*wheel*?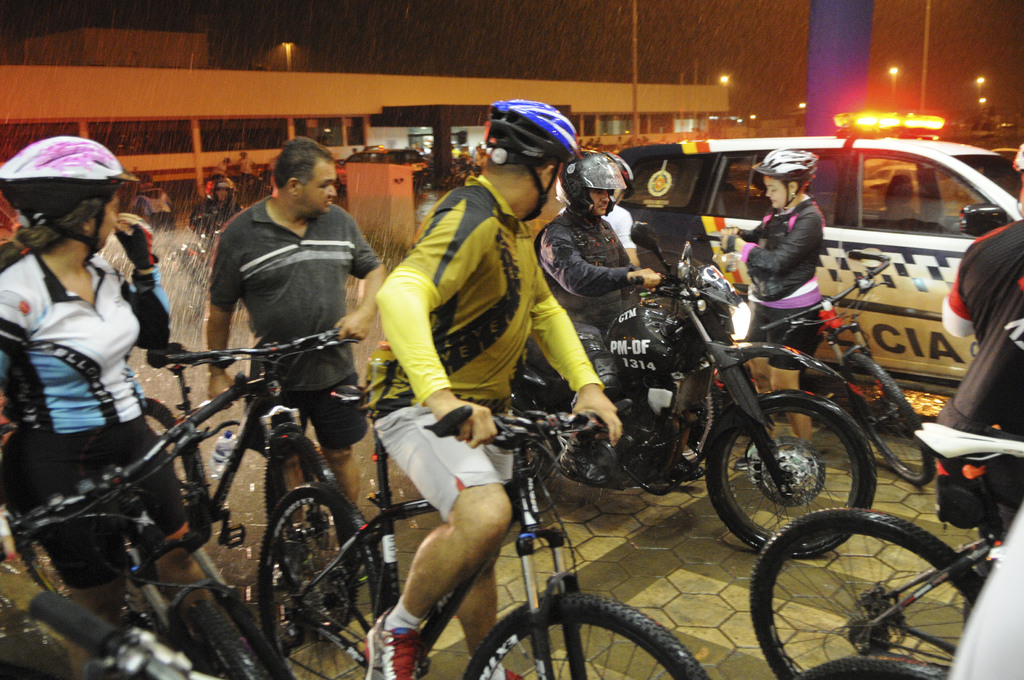
region(797, 654, 952, 679)
